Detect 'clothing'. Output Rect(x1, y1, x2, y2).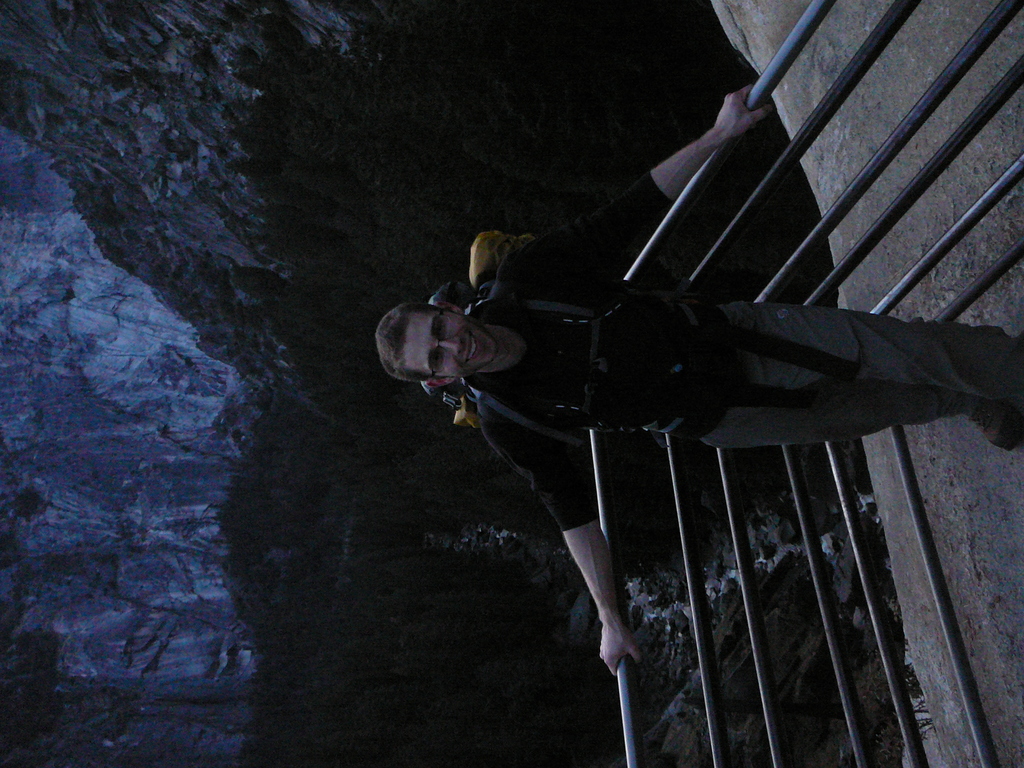
Rect(476, 172, 1023, 534).
